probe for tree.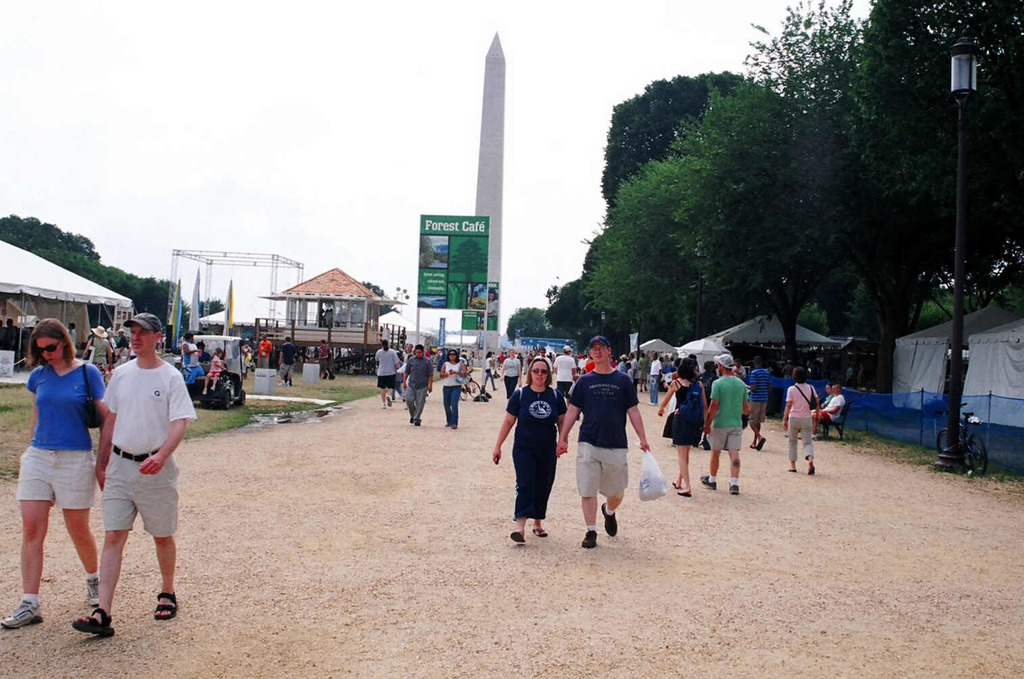
Probe result: <region>777, 0, 1023, 348</region>.
